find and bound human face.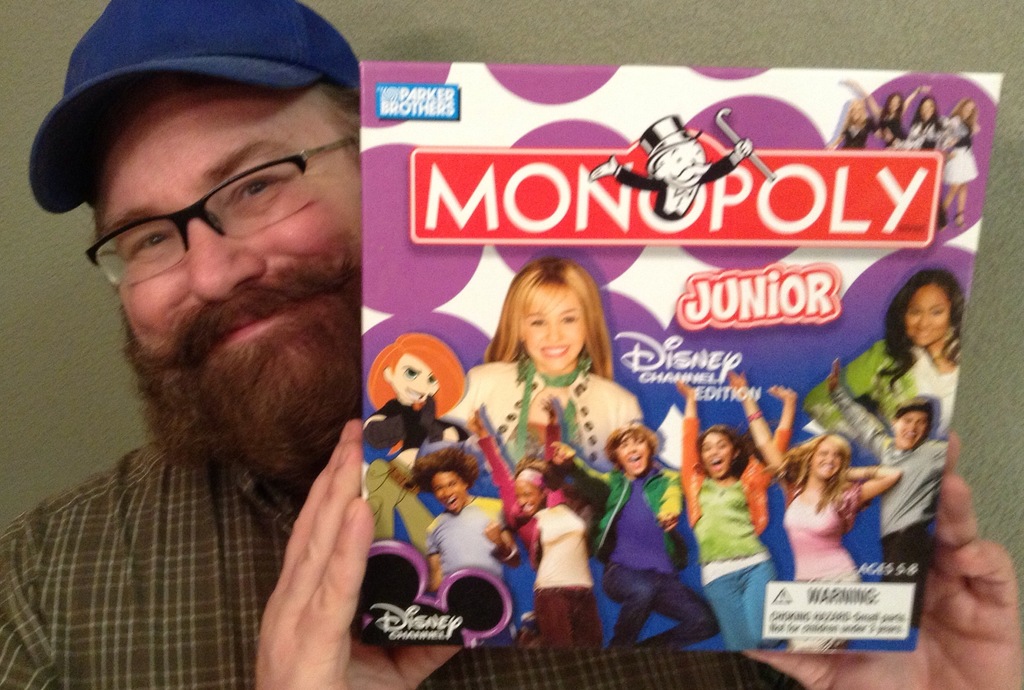
Bound: [890, 98, 900, 113].
